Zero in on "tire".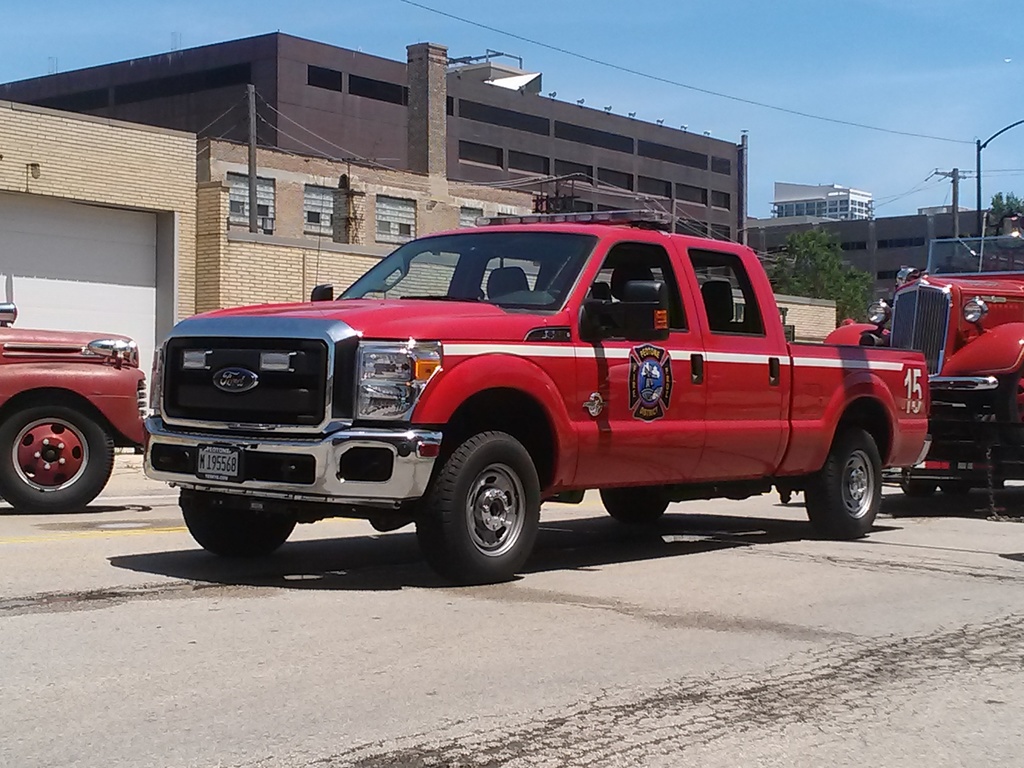
Zeroed in: (603,477,670,525).
